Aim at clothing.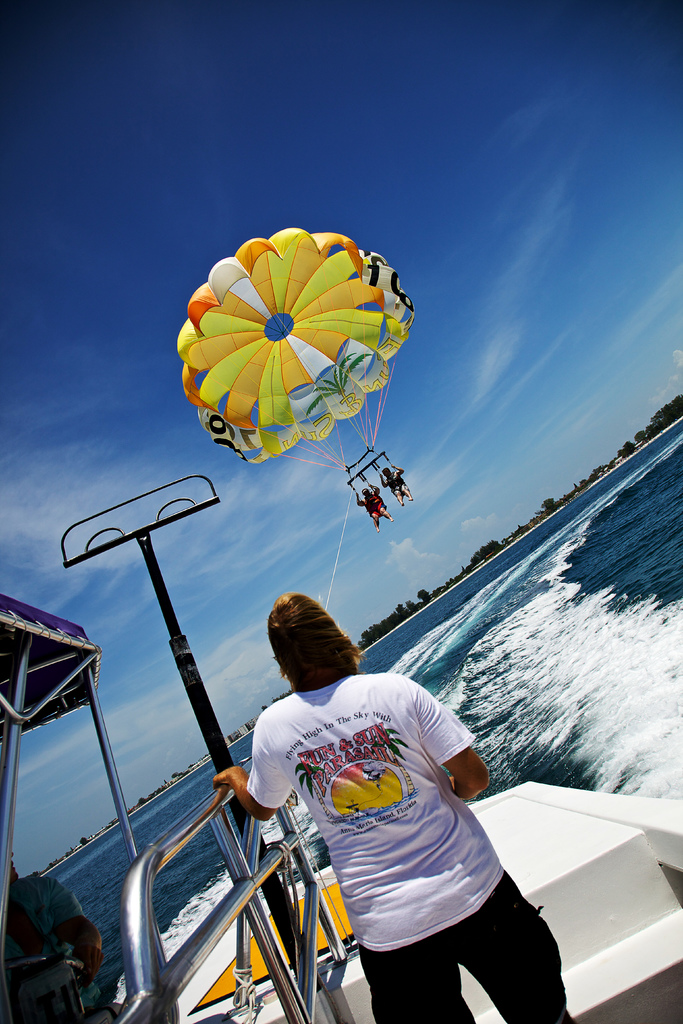
Aimed at bbox=[243, 648, 523, 991].
